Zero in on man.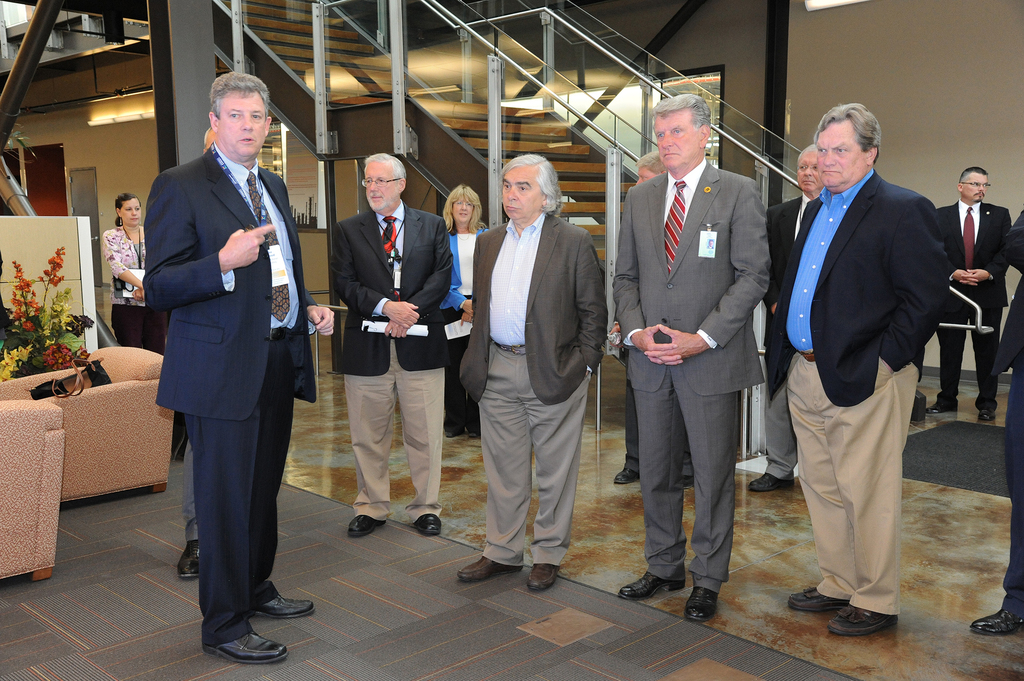
Zeroed in: 617 92 771 624.
